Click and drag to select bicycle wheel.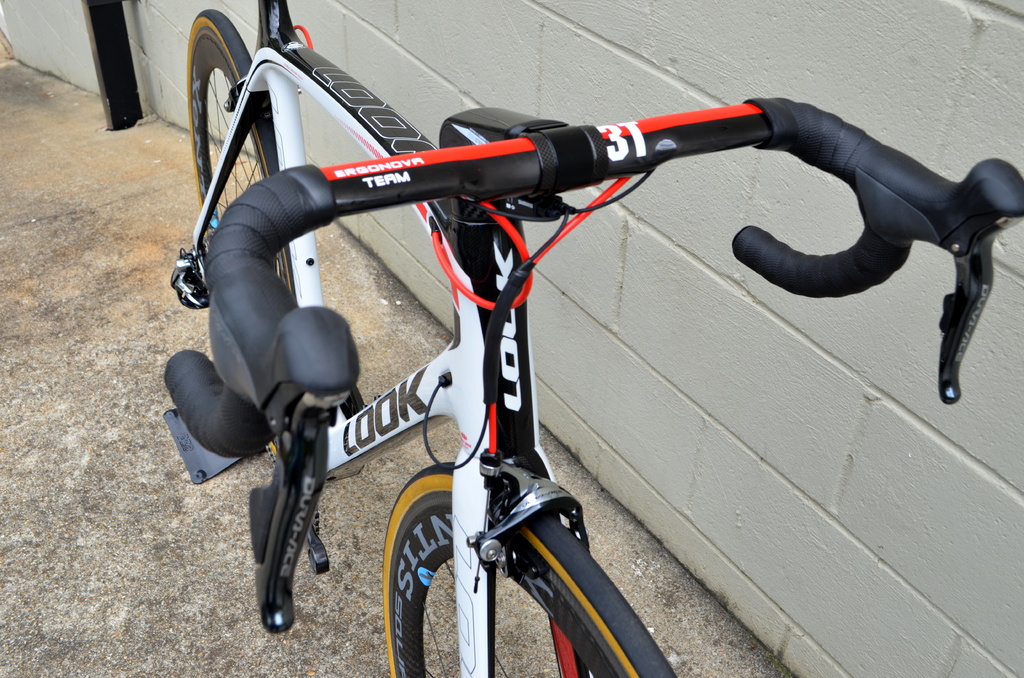
Selection: box=[183, 7, 304, 305].
